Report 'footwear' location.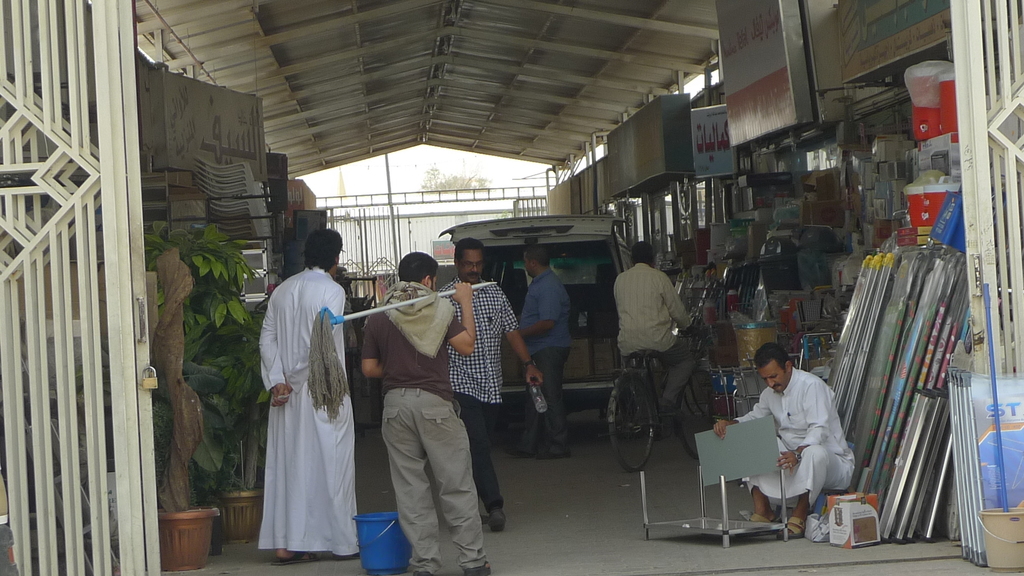
Report: (x1=735, y1=501, x2=776, y2=540).
